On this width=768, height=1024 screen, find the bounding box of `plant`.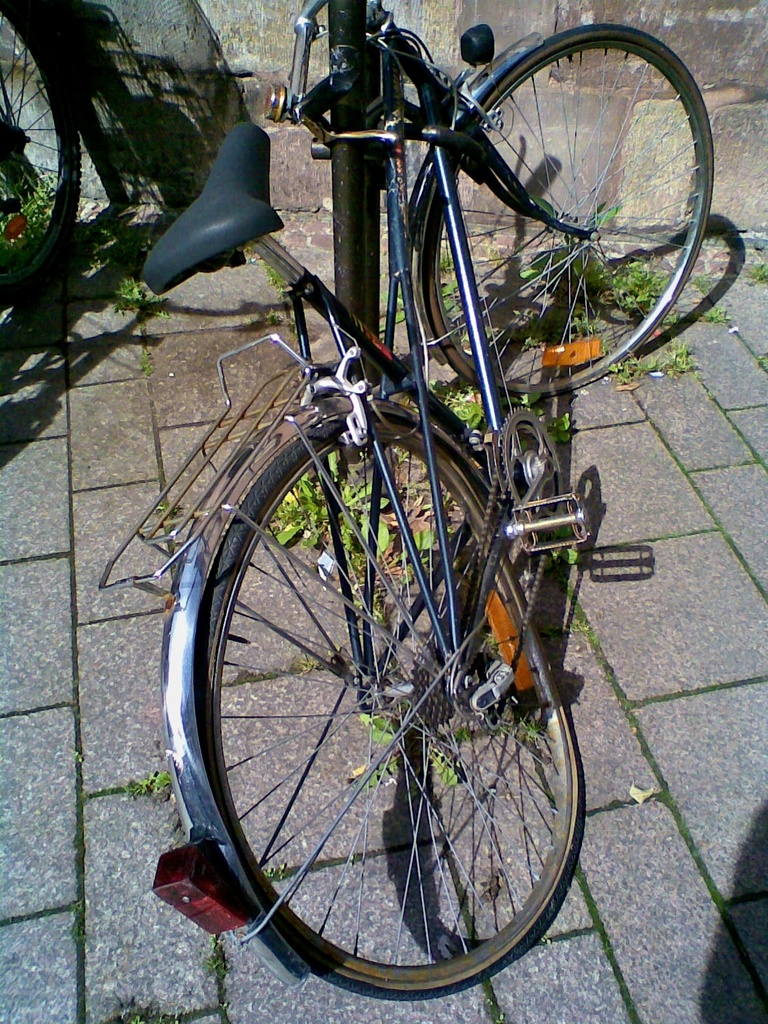
Bounding box: x1=129, y1=762, x2=182, y2=803.
